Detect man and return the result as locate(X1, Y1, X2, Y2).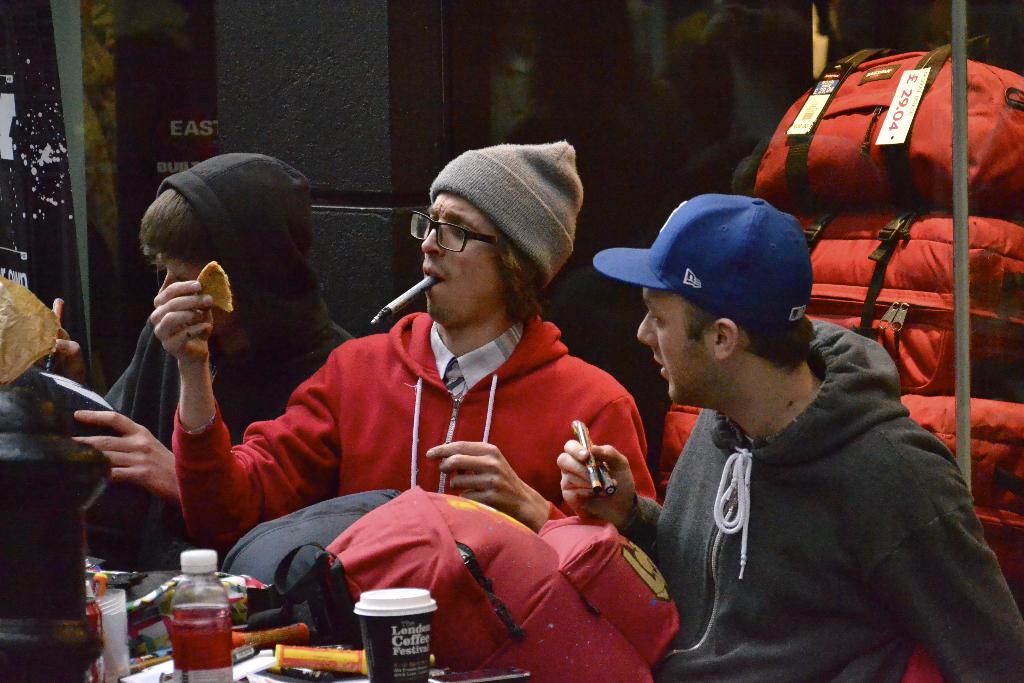
locate(598, 185, 995, 681).
